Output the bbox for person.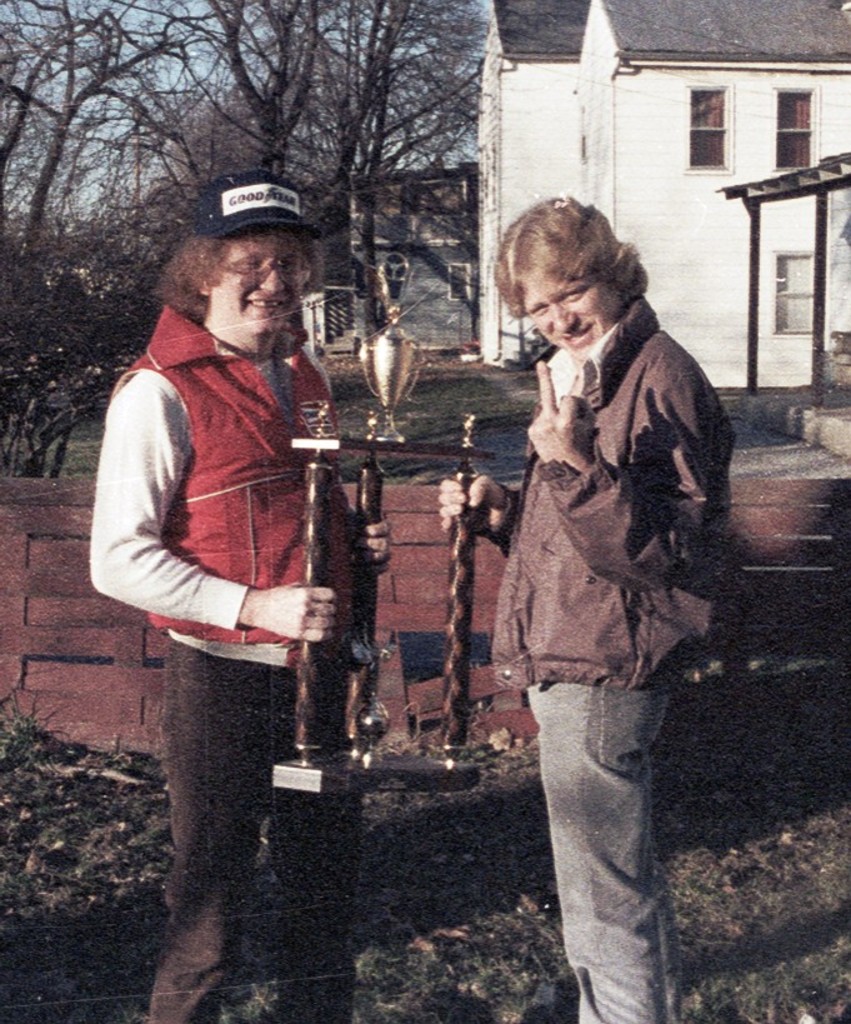
rect(112, 176, 361, 978).
